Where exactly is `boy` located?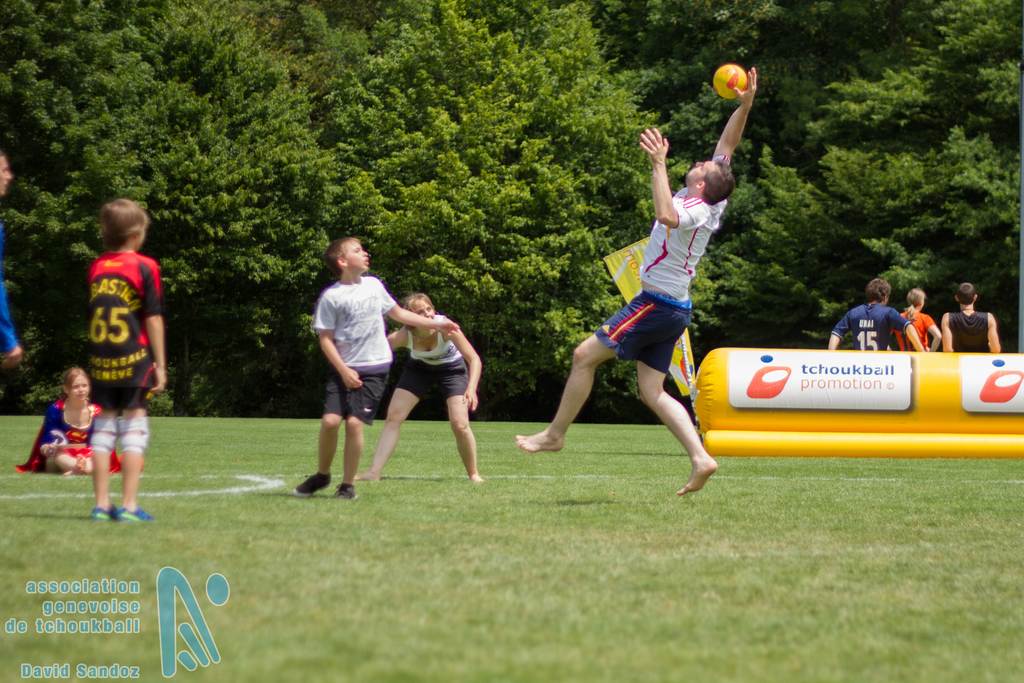
Its bounding box is [left=516, top=67, right=755, bottom=494].
